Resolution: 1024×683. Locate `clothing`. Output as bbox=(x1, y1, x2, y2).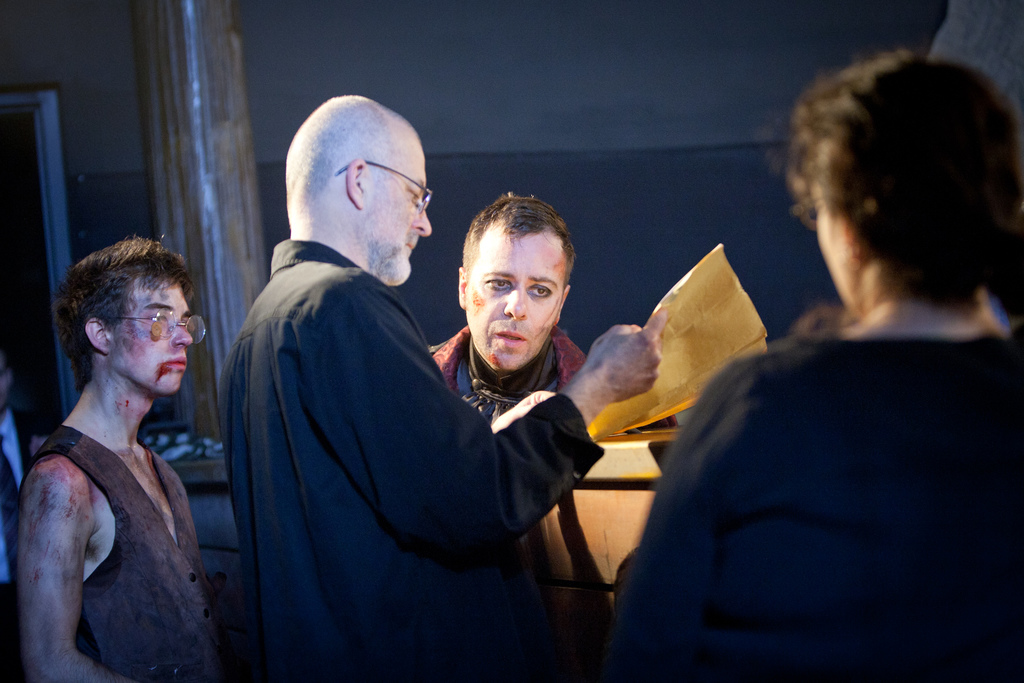
bbox=(10, 423, 219, 682).
